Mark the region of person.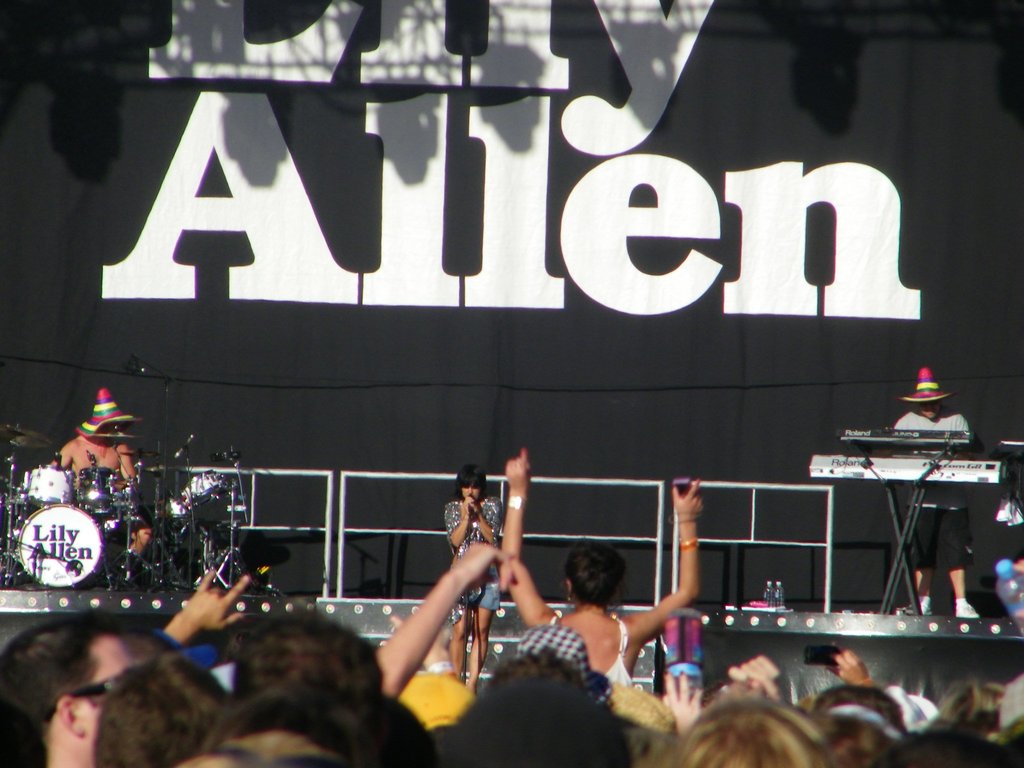
Region: [47,392,153,547].
